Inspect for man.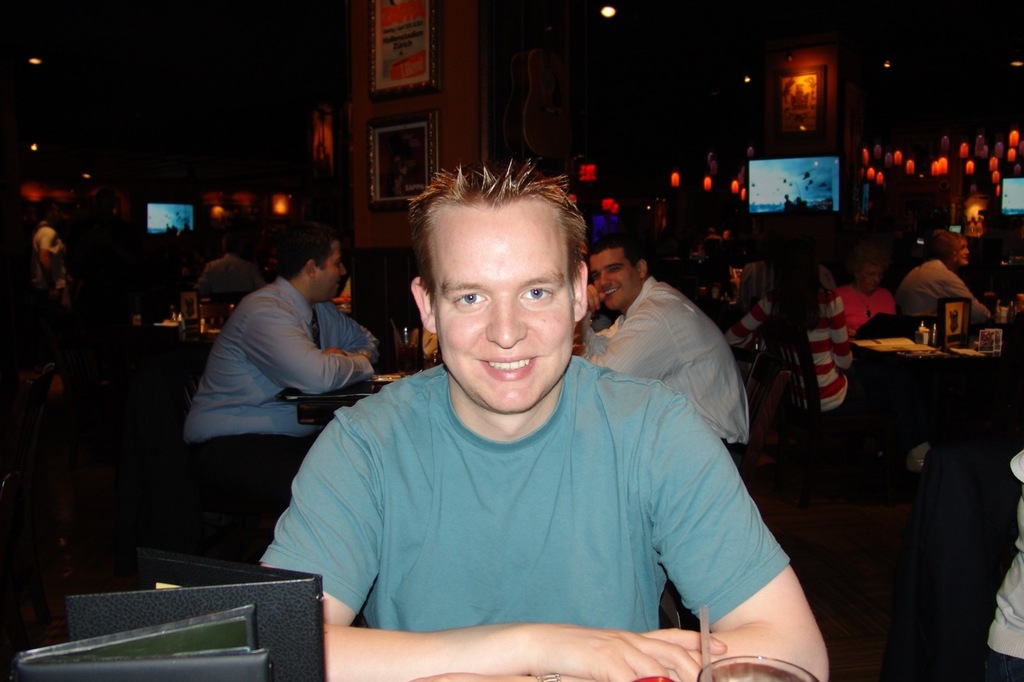
Inspection: [184,225,402,473].
